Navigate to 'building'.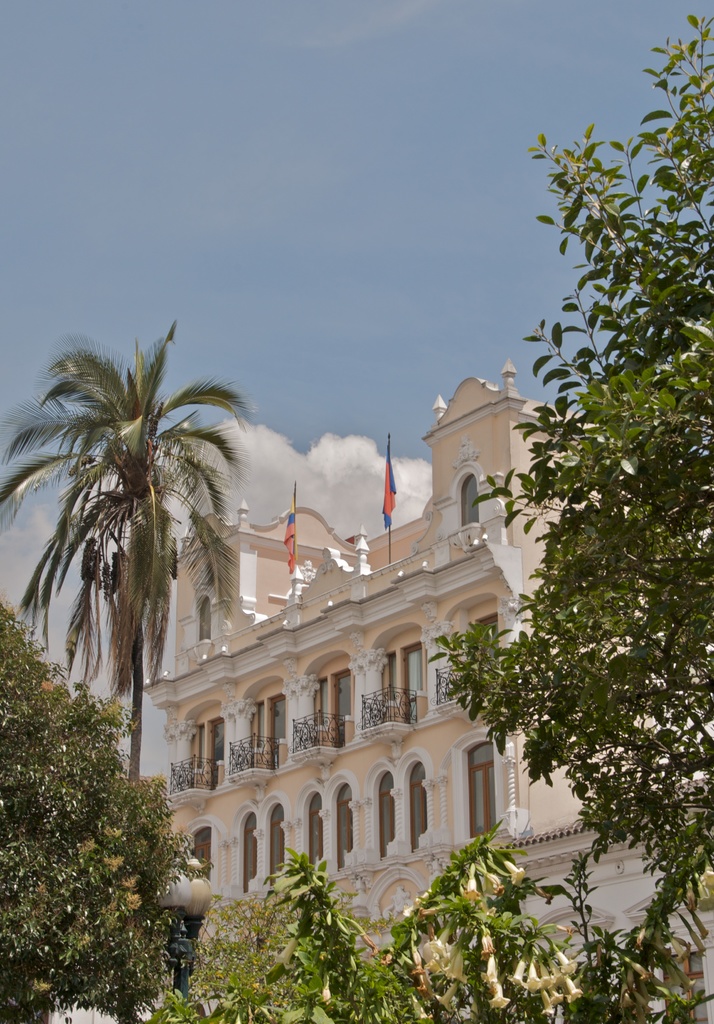
Navigation target: BBox(141, 355, 713, 1023).
